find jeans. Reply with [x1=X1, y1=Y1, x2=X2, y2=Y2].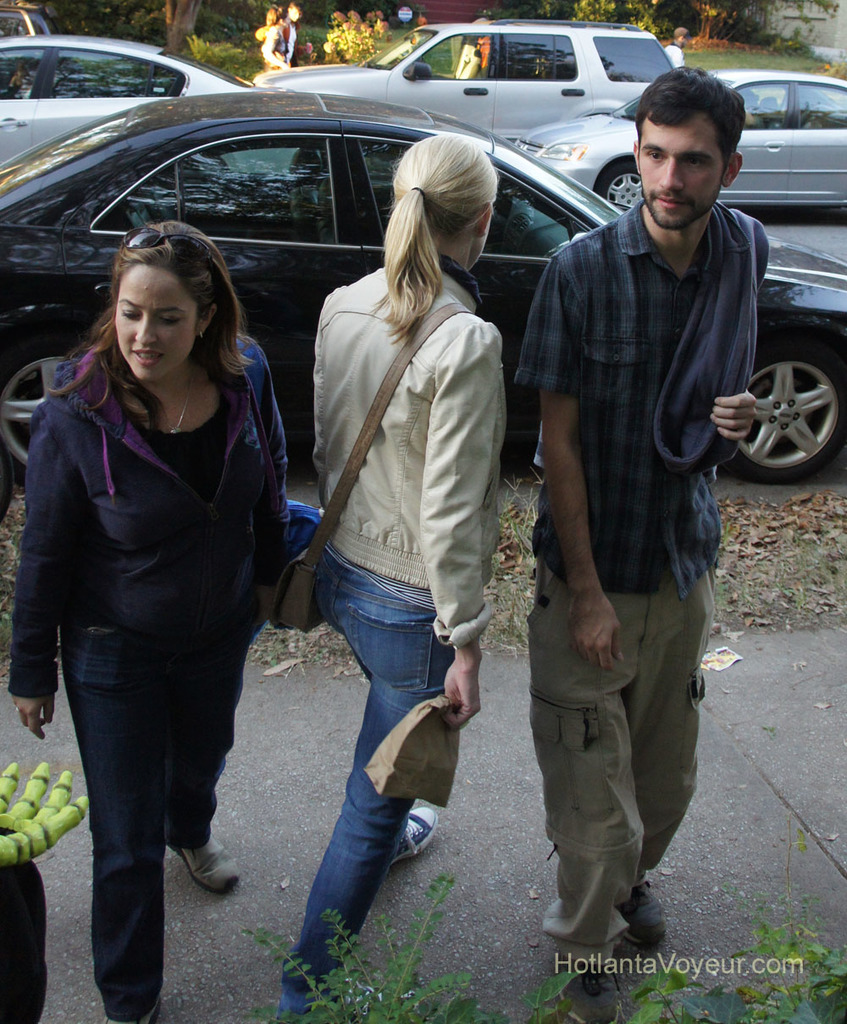
[x1=292, y1=605, x2=455, y2=960].
